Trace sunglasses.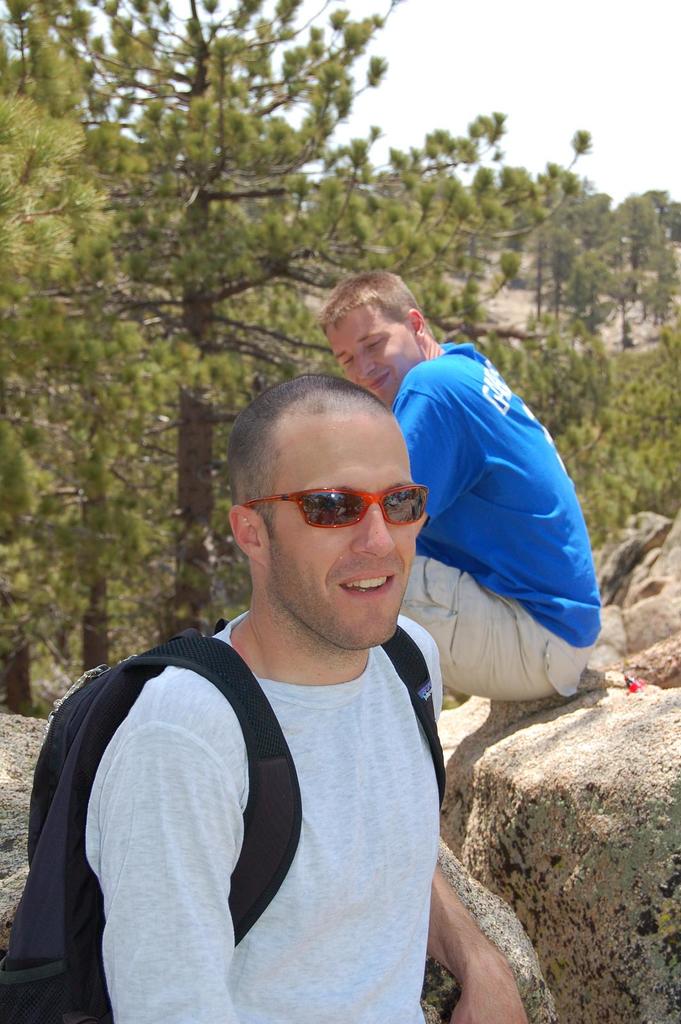
Traced to Rect(245, 483, 429, 529).
